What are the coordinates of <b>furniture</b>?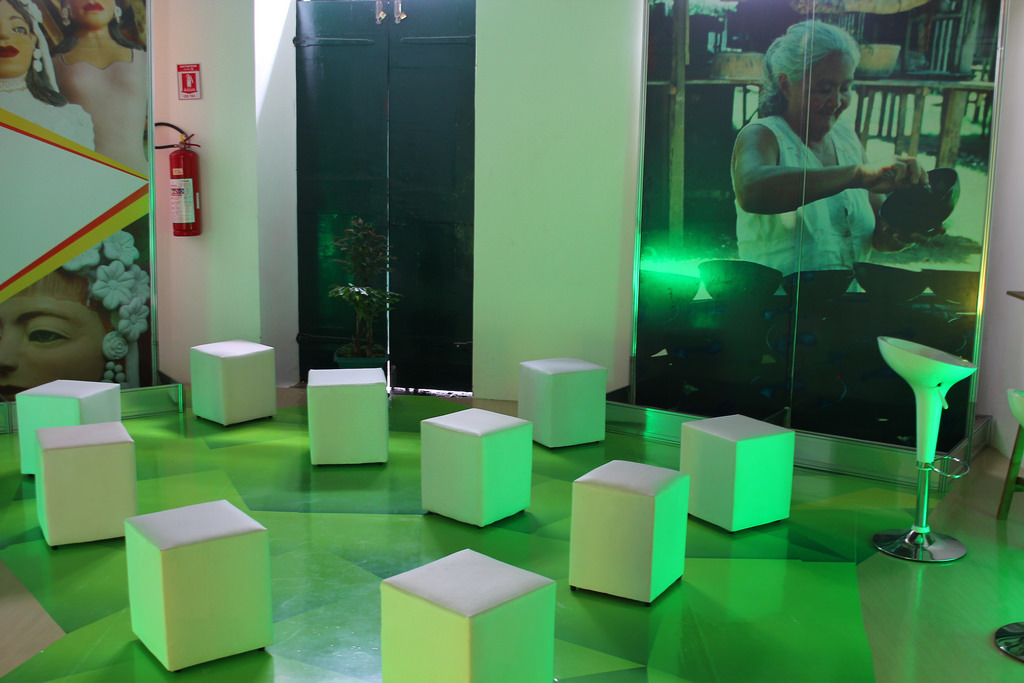
select_region(571, 456, 687, 605).
